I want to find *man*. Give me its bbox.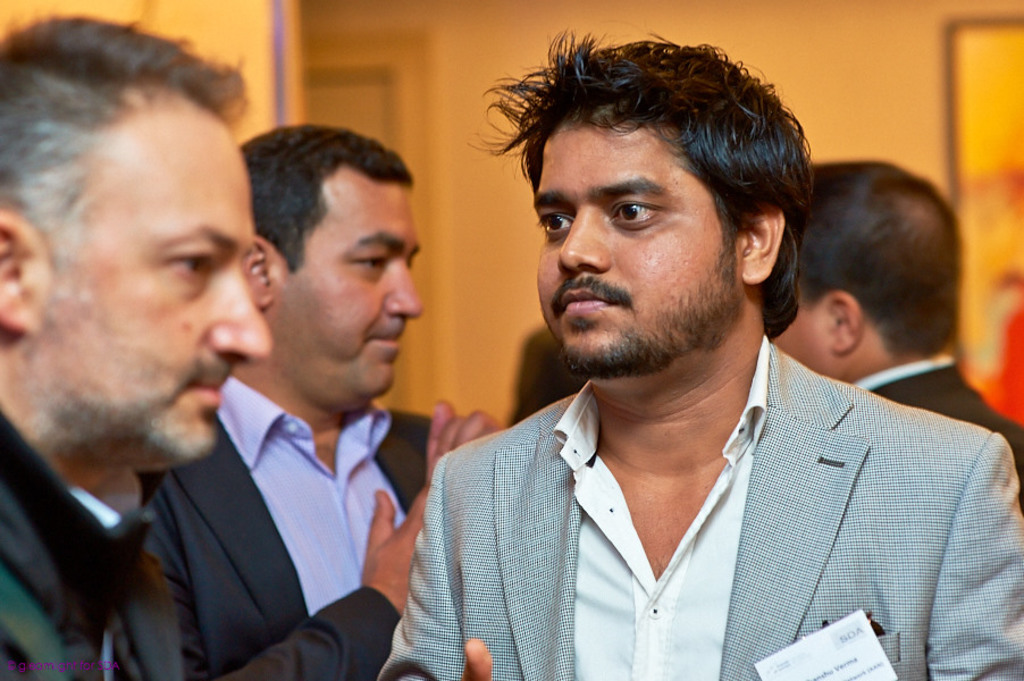
151,120,494,680.
